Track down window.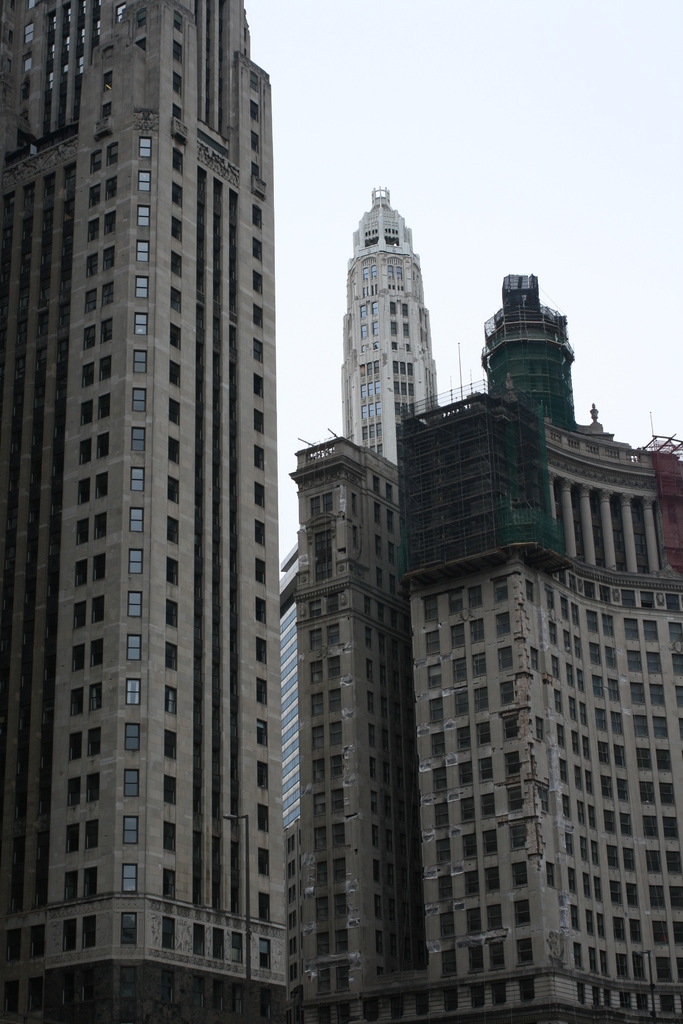
Tracked to left=88, top=684, right=103, bottom=710.
